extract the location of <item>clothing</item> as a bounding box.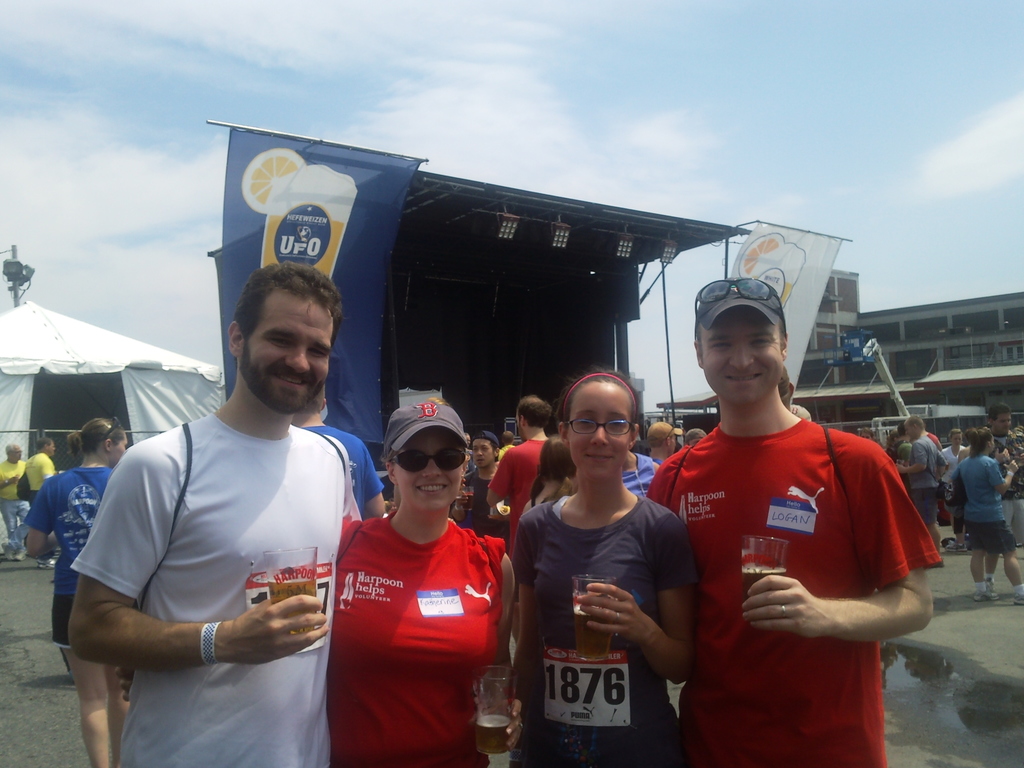
bbox=(503, 481, 691, 755).
